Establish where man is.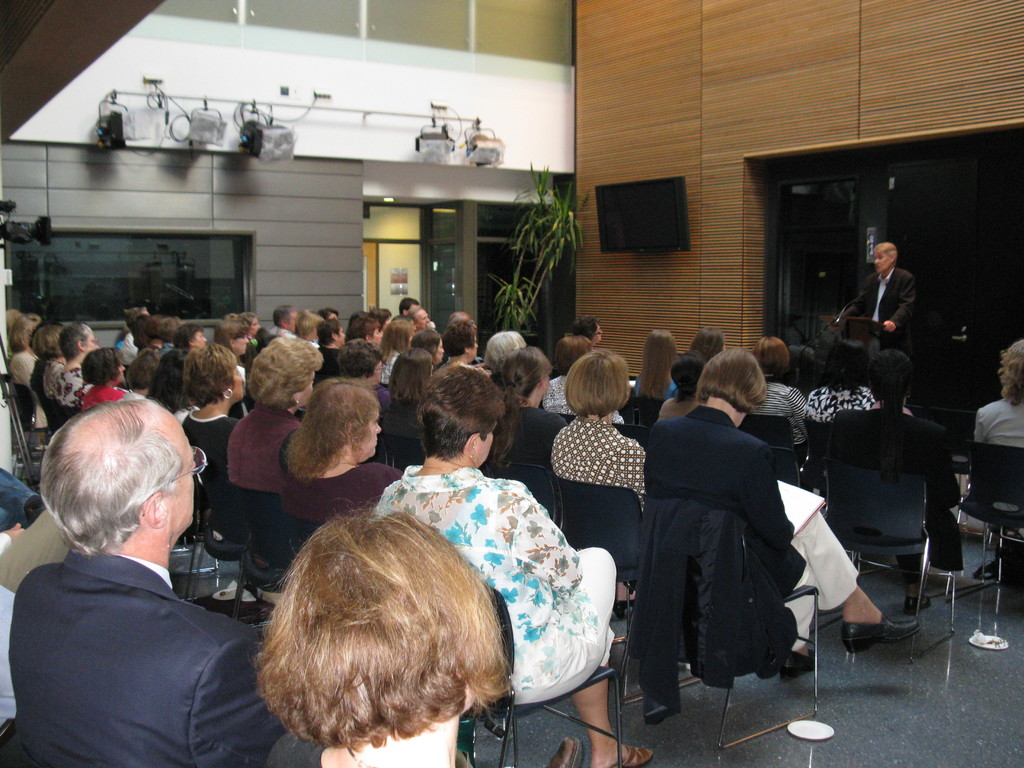
Established at rect(0, 463, 45, 555).
